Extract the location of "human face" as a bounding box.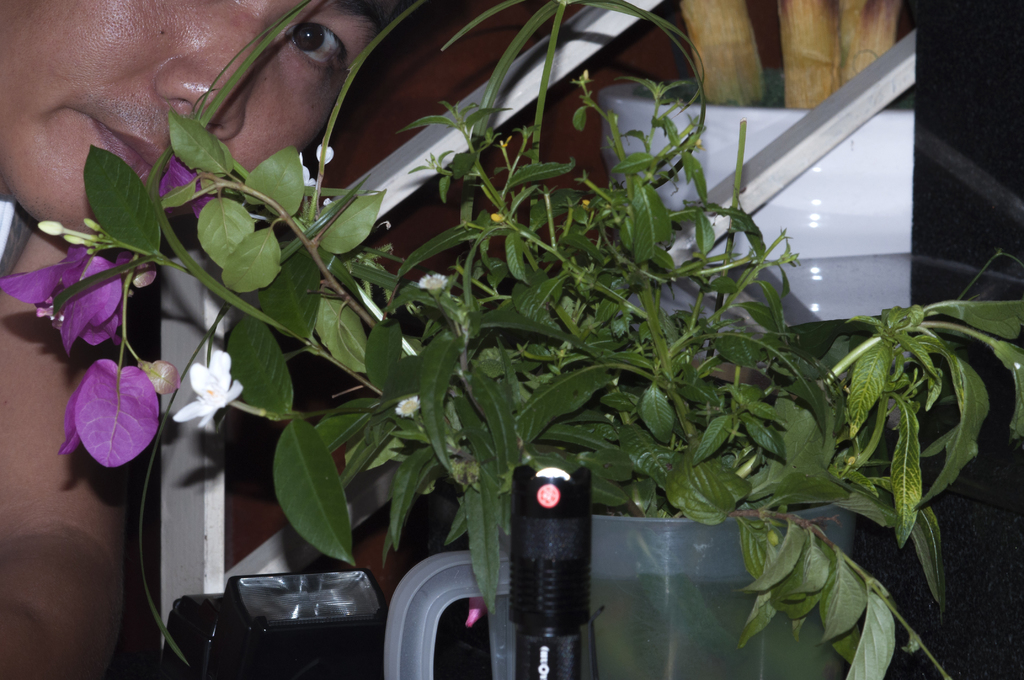
bbox=[0, 0, 392, 237].
